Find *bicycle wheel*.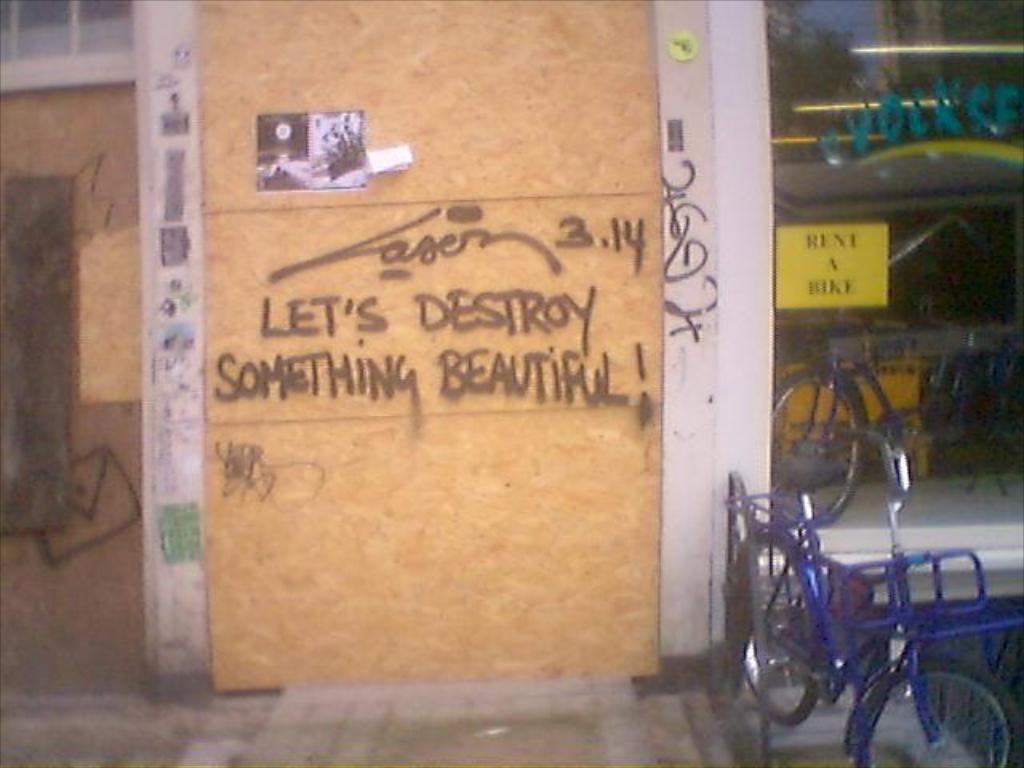
bbox(933, 342, 1022, 482).
